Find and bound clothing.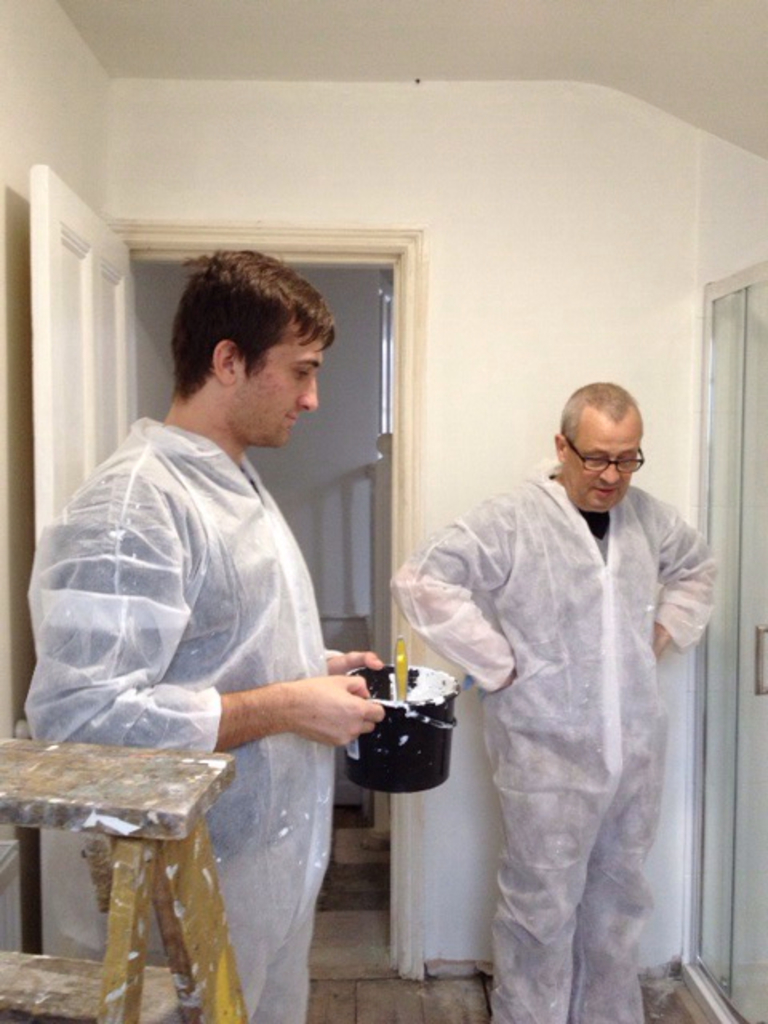
Bound: bbox(40, 408, 334, 1022).
